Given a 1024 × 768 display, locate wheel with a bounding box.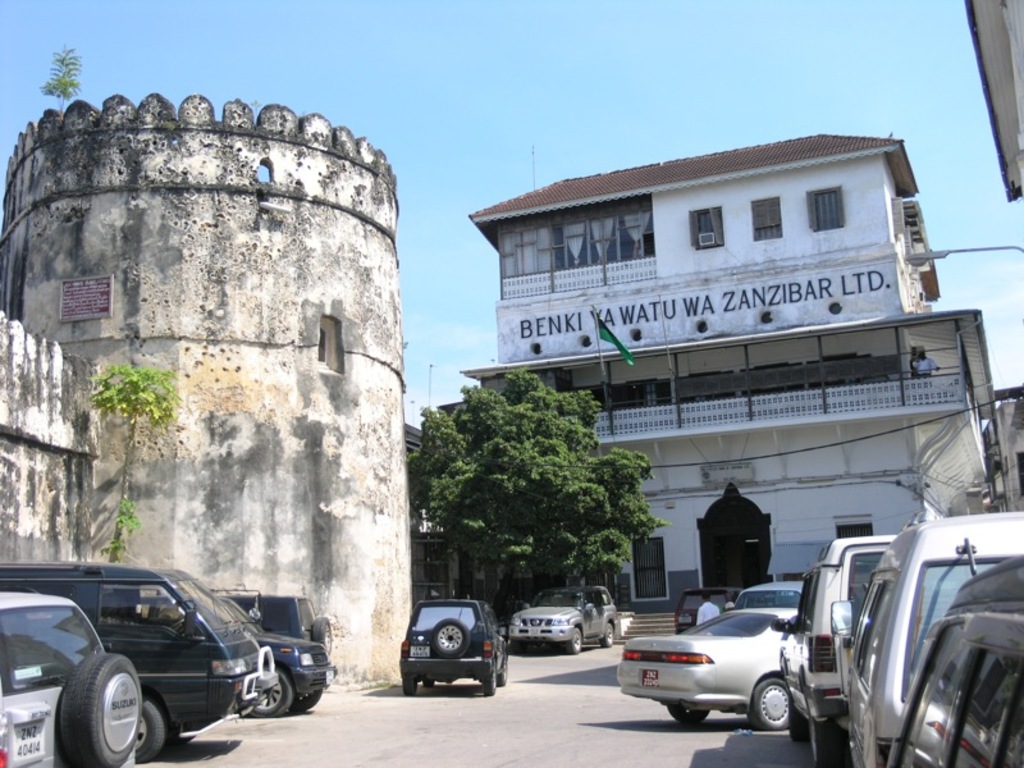
Located: 745,678,797,722.
